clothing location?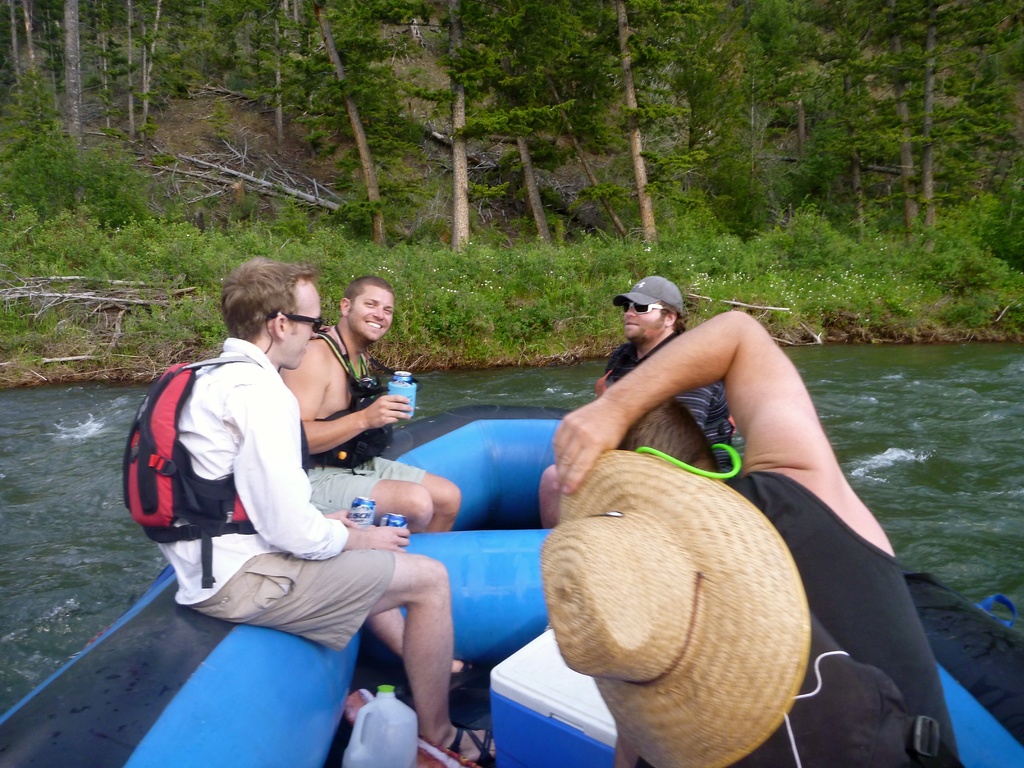
region(622, 476, 955, 767)
